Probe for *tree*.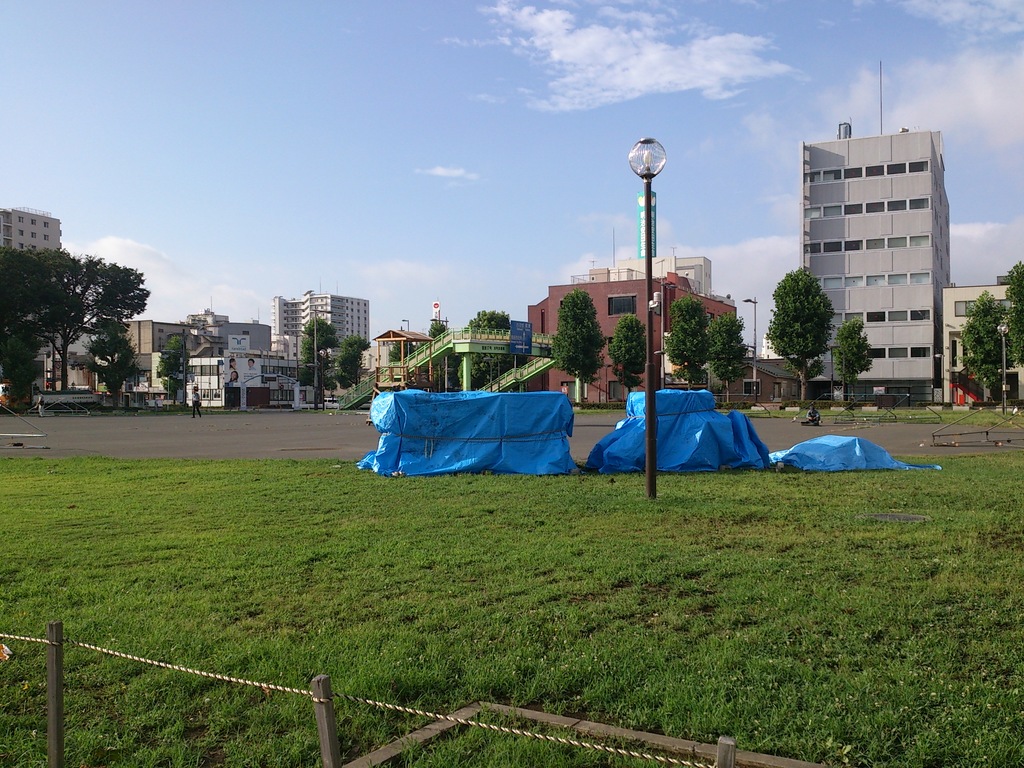
Probe result: (left=665, top=294, right=707, bottom=390).
